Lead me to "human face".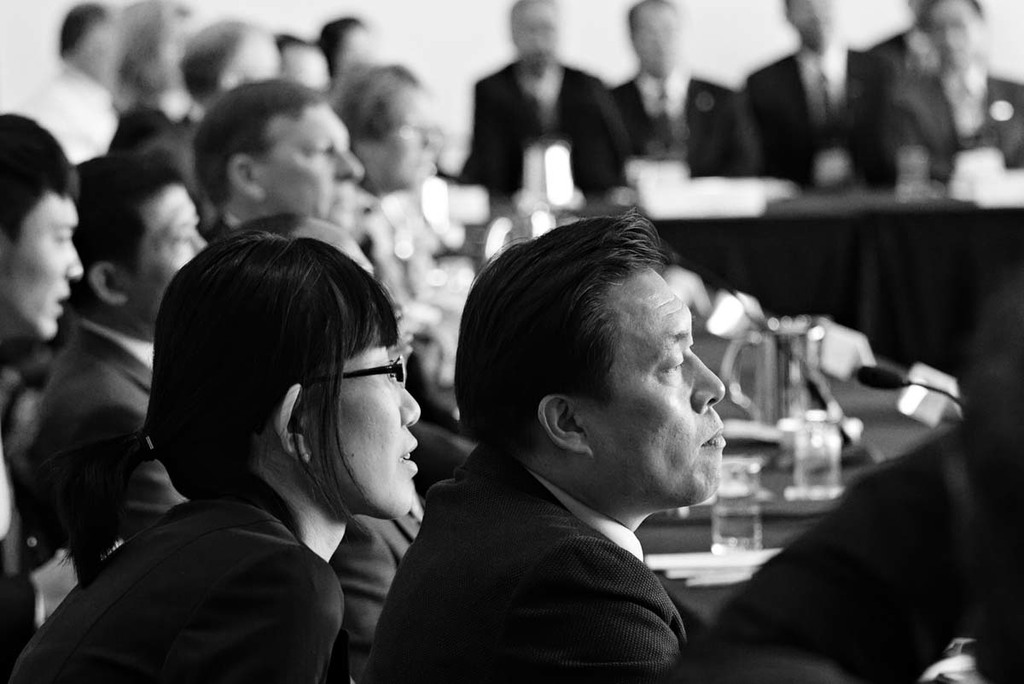
Lead to left=280, top=46, right=332, bottom=89.
